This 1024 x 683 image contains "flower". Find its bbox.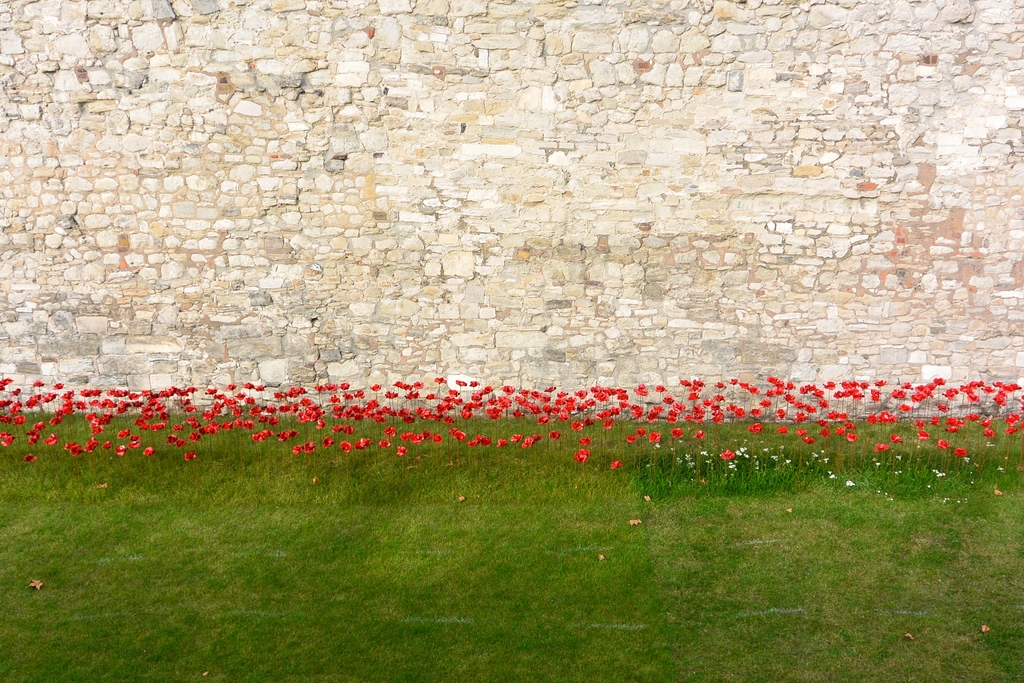
select_region(181, 450, 194, 463).
